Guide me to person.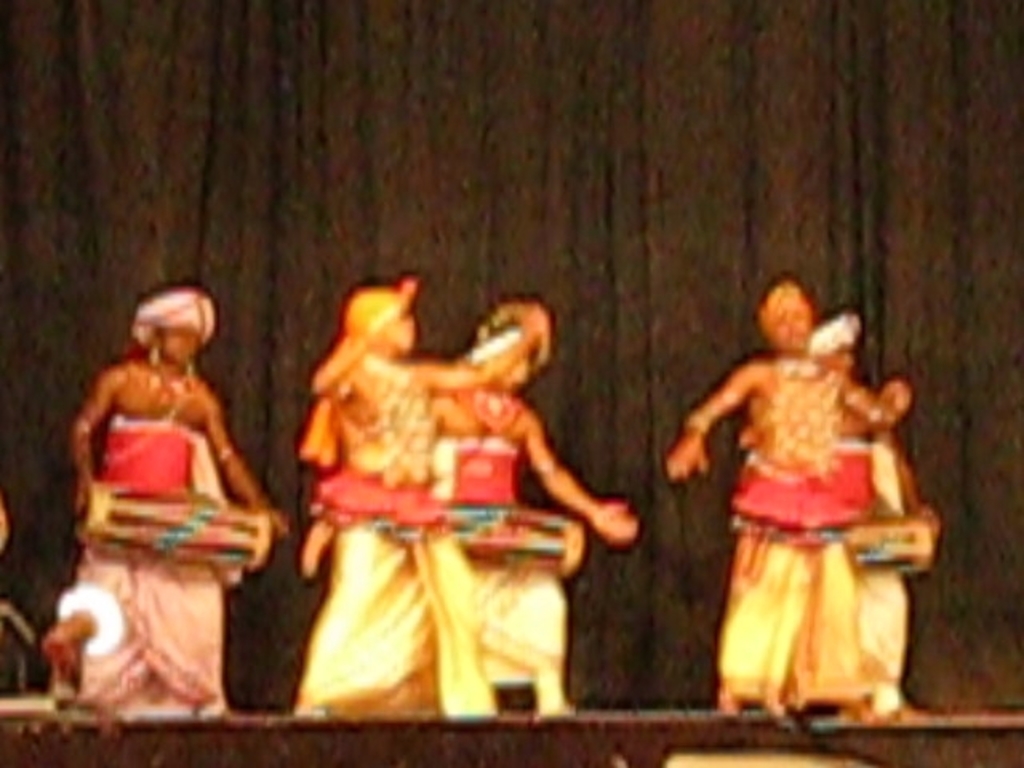
Guidance: <bbox>808, 306, 947, 722</bbox>.
